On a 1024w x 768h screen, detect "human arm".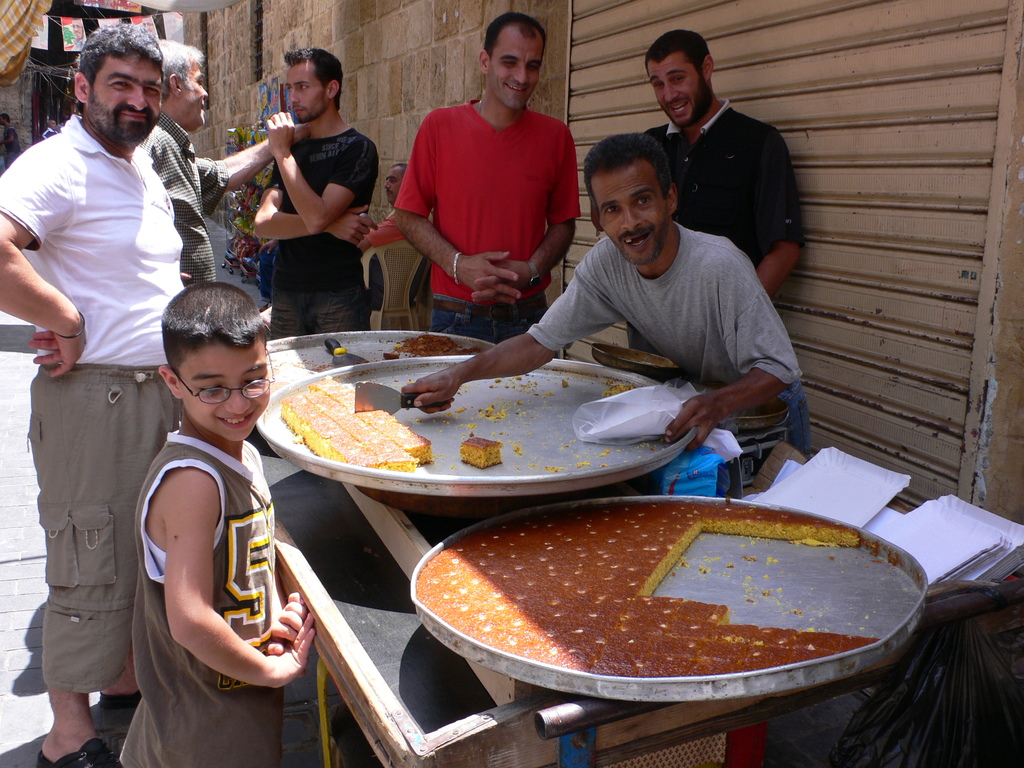
rect(191, 119, 310, 214).
